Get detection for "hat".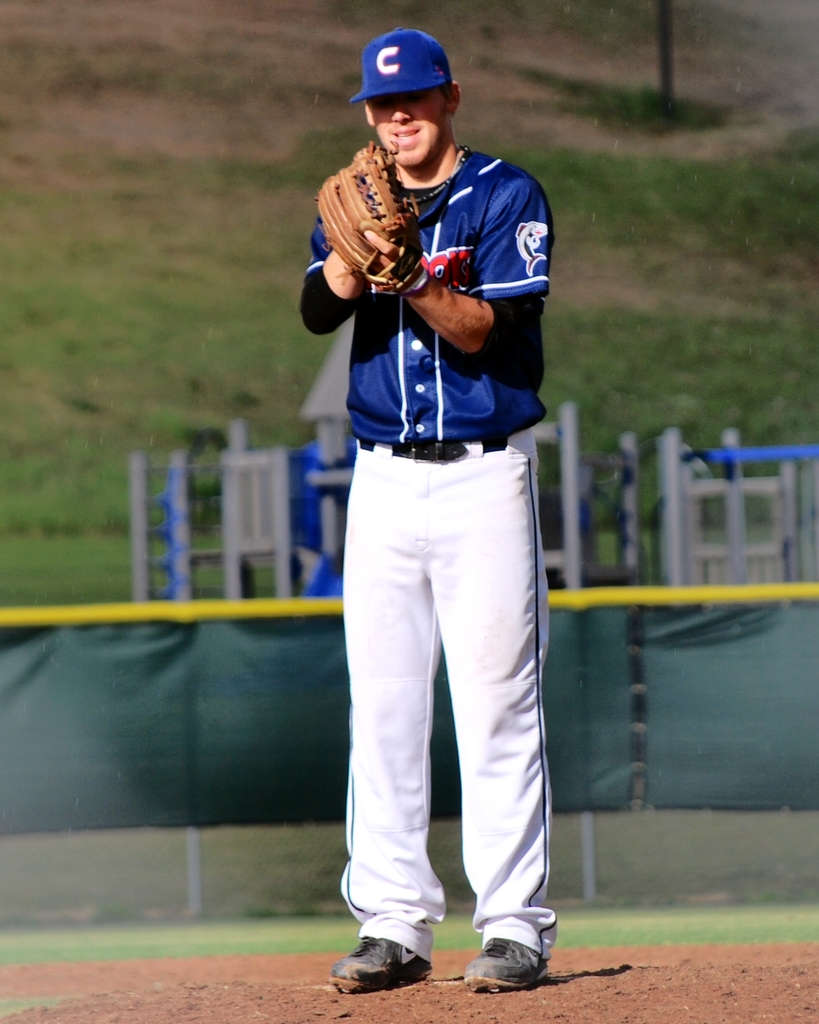
Detection: bbox(353, 29, 454, 109).
